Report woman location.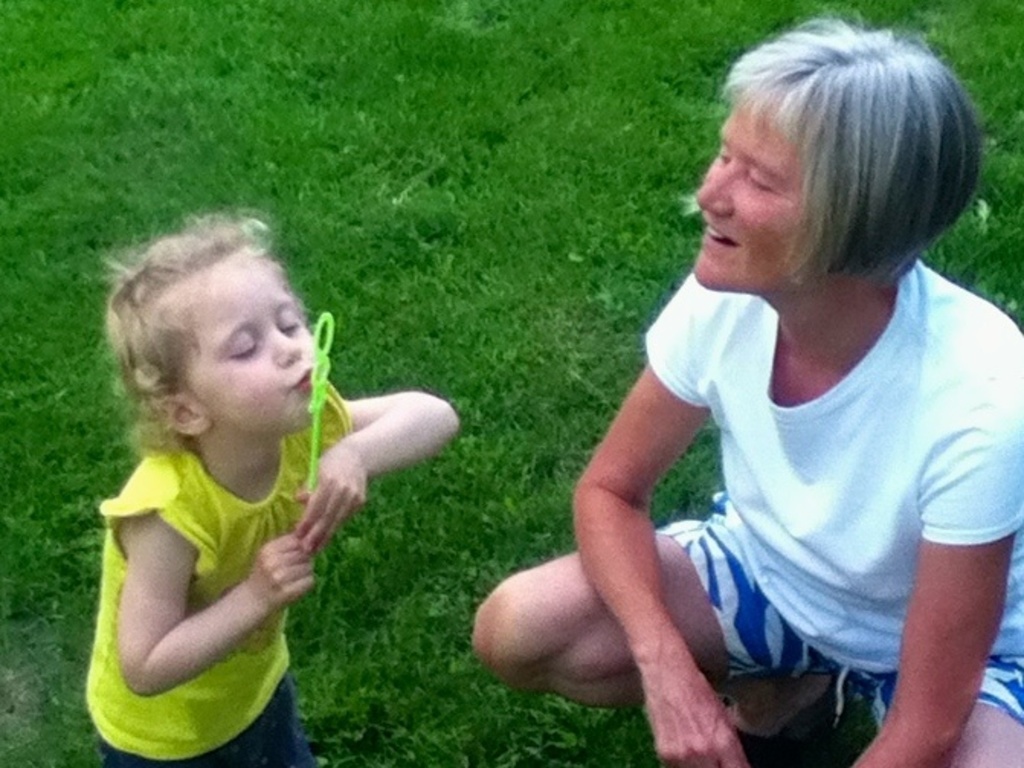
Report: (left=478, top=17, right=1016, bottom=754).
